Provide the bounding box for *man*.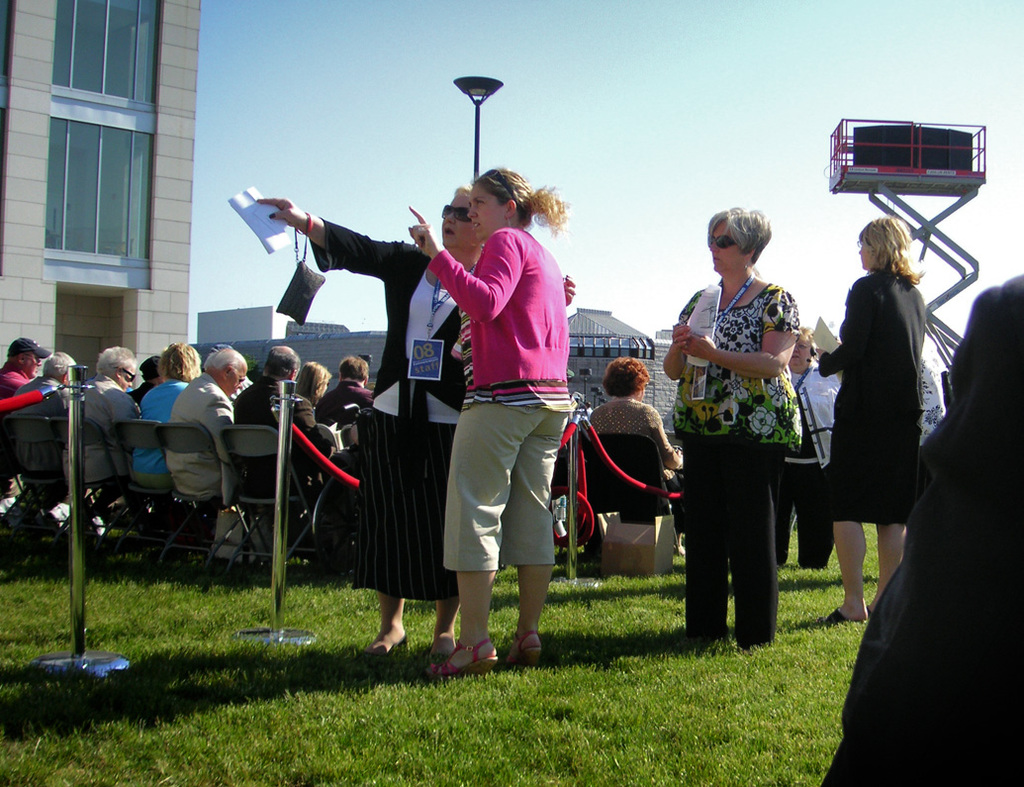
locate(19, 345, 99, 475).
